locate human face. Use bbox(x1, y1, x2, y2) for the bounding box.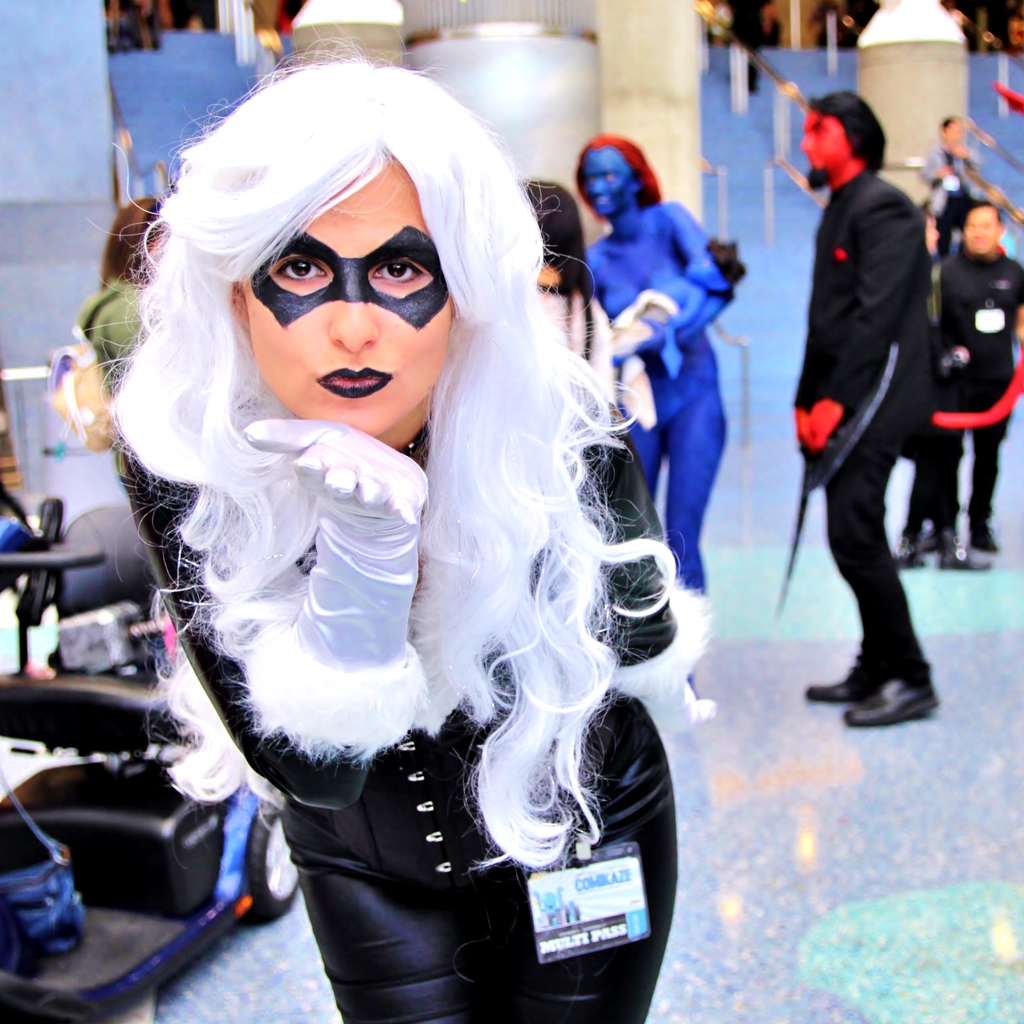
bbox(967, 211, 1000, 255).
